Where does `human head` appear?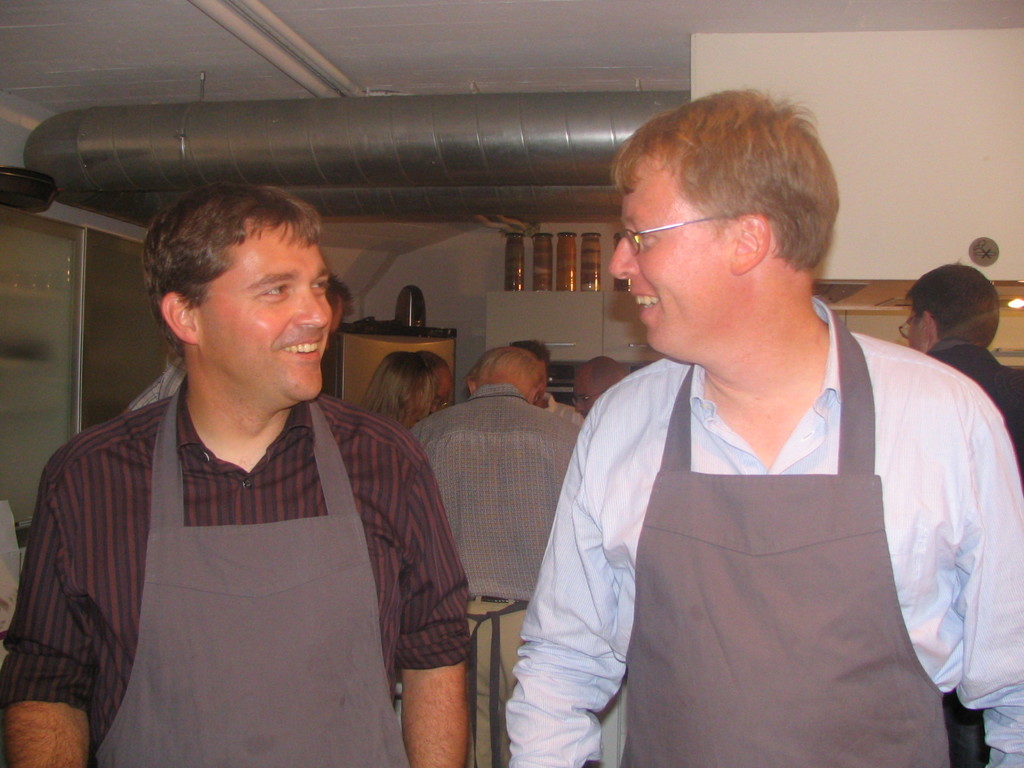
Appears at 511:340:548:372.
